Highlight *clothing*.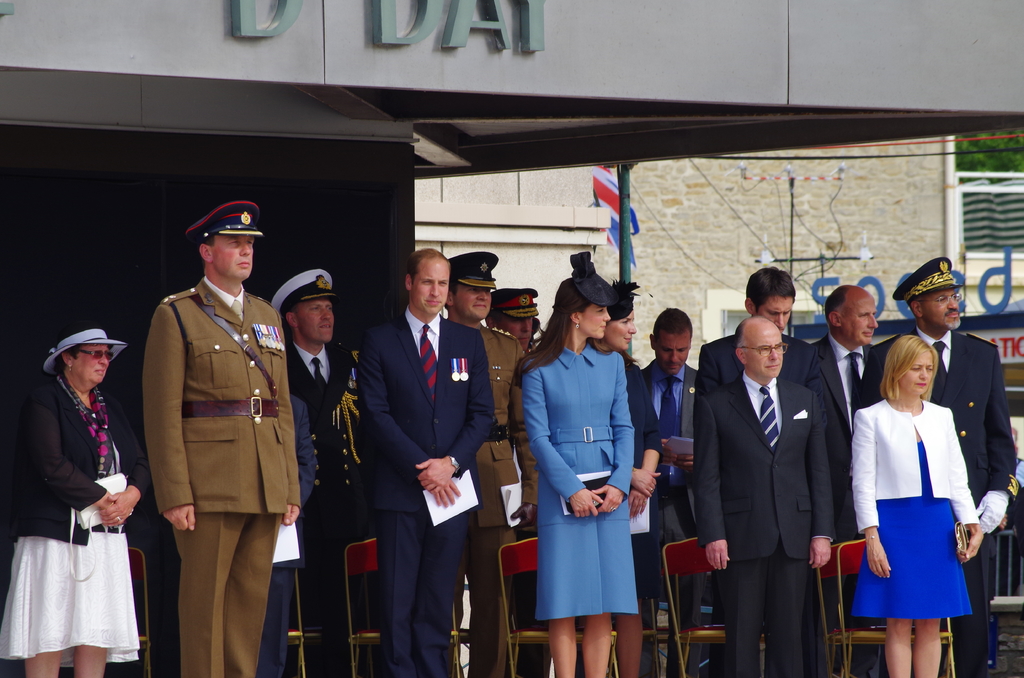
Highlighted region: bbox(356, 301, 495, 677).
